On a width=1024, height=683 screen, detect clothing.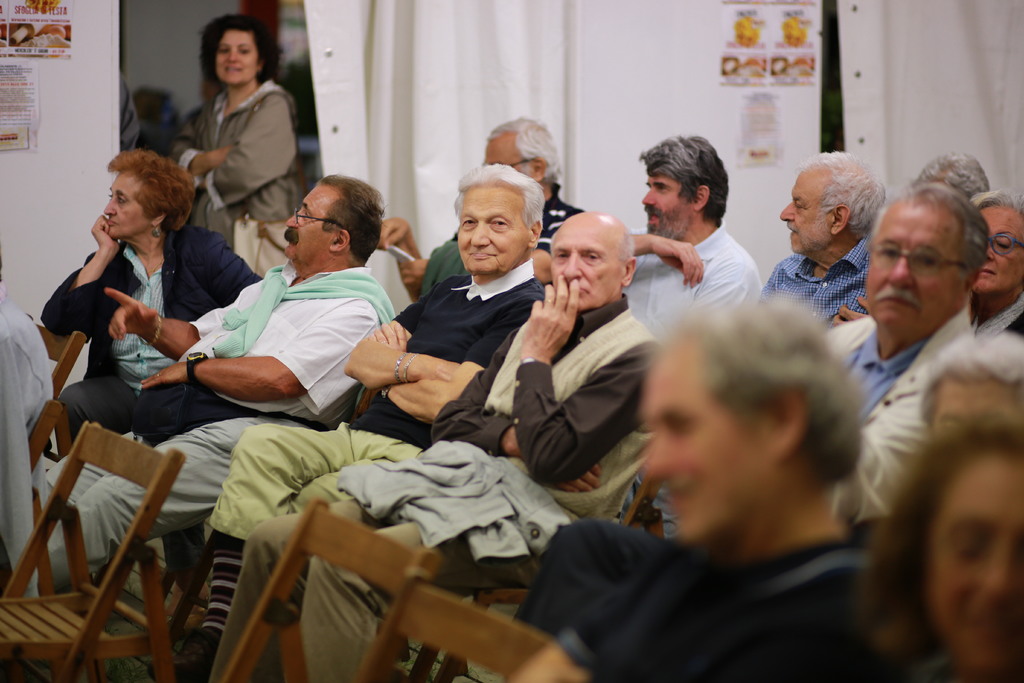
(555,525,881,682).
